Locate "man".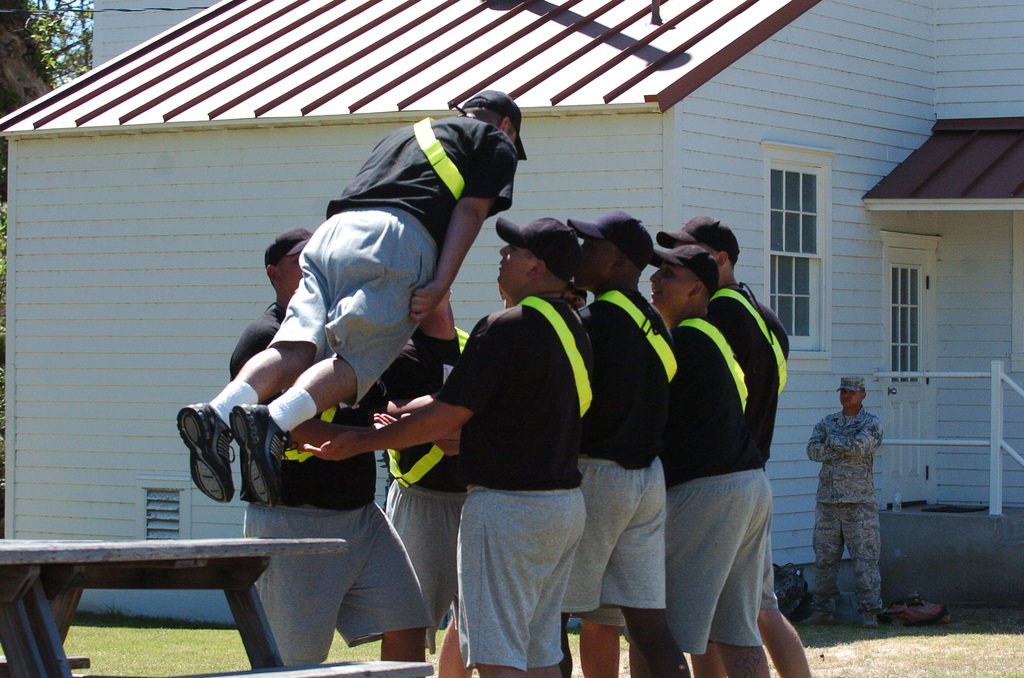
Bounding box: (left=230, top=227, right=433, bottom=665).
